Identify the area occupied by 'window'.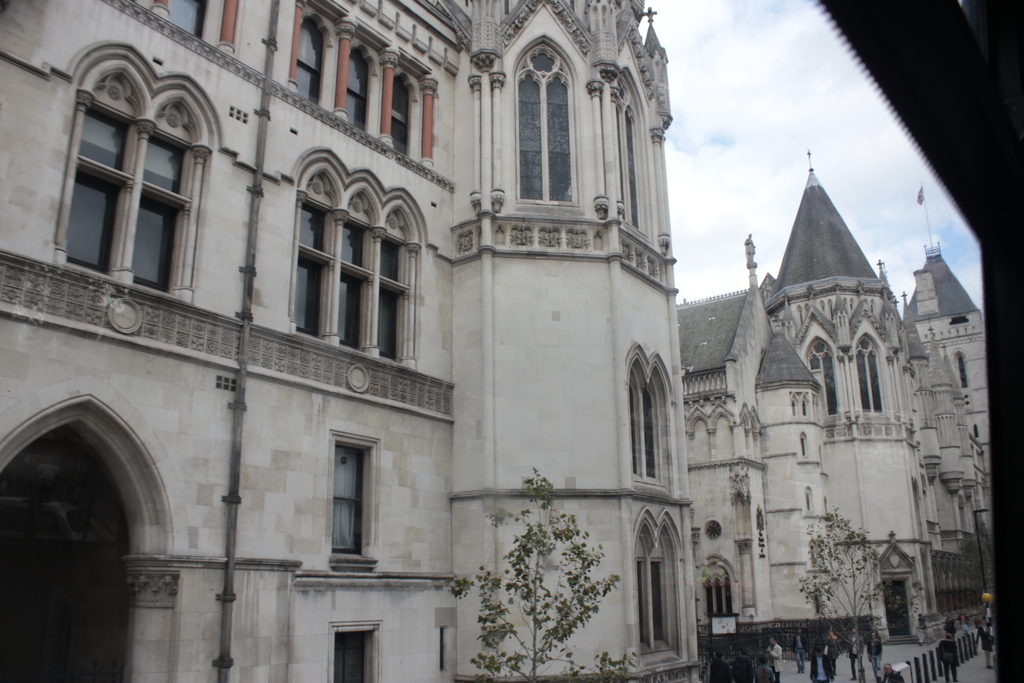
Area: detection(70, 110, 129, 273).
